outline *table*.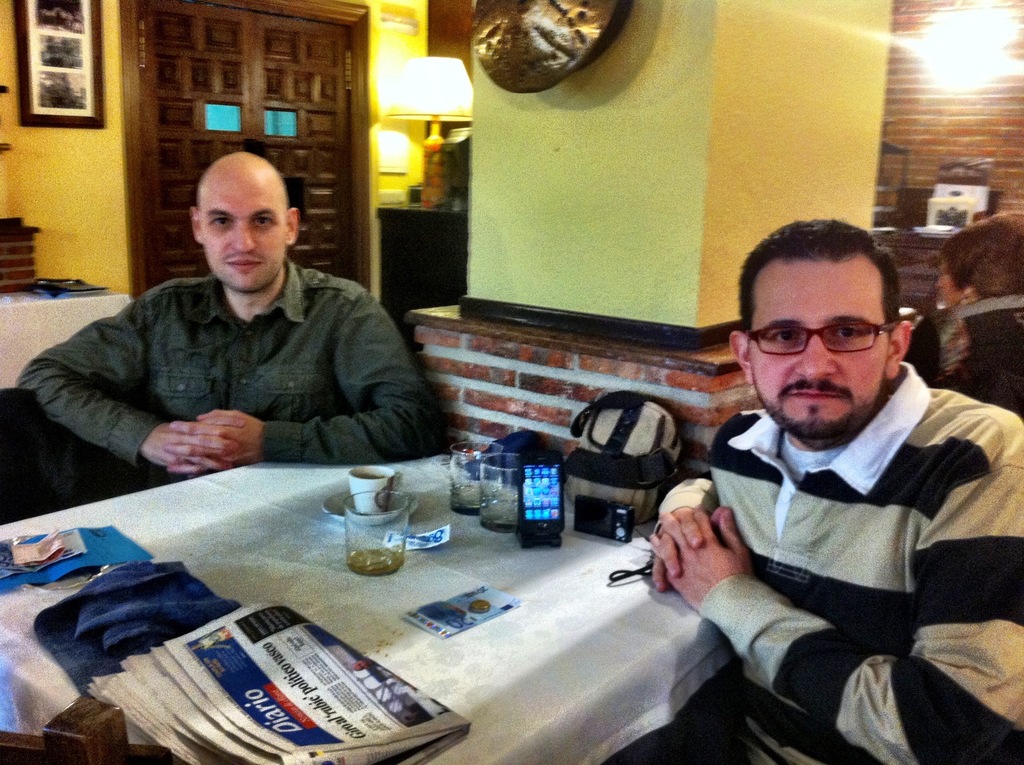
Outline: <region>0, 422, 728, 764</region>.
